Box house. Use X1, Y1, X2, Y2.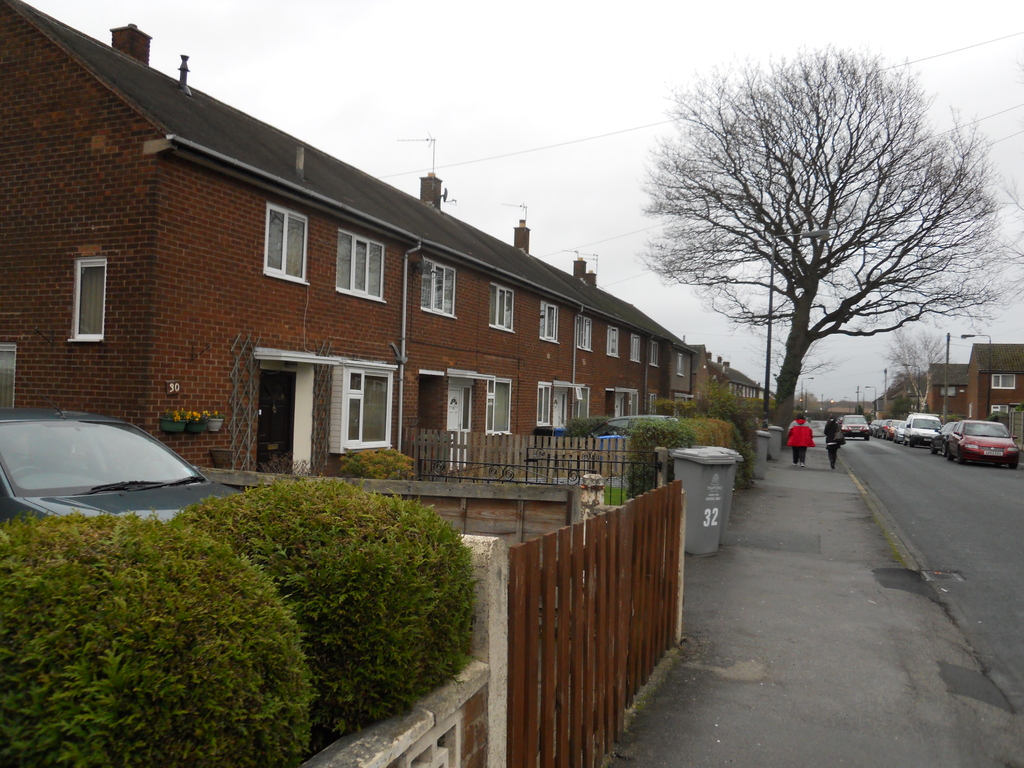
925, 359, 961, 420.
